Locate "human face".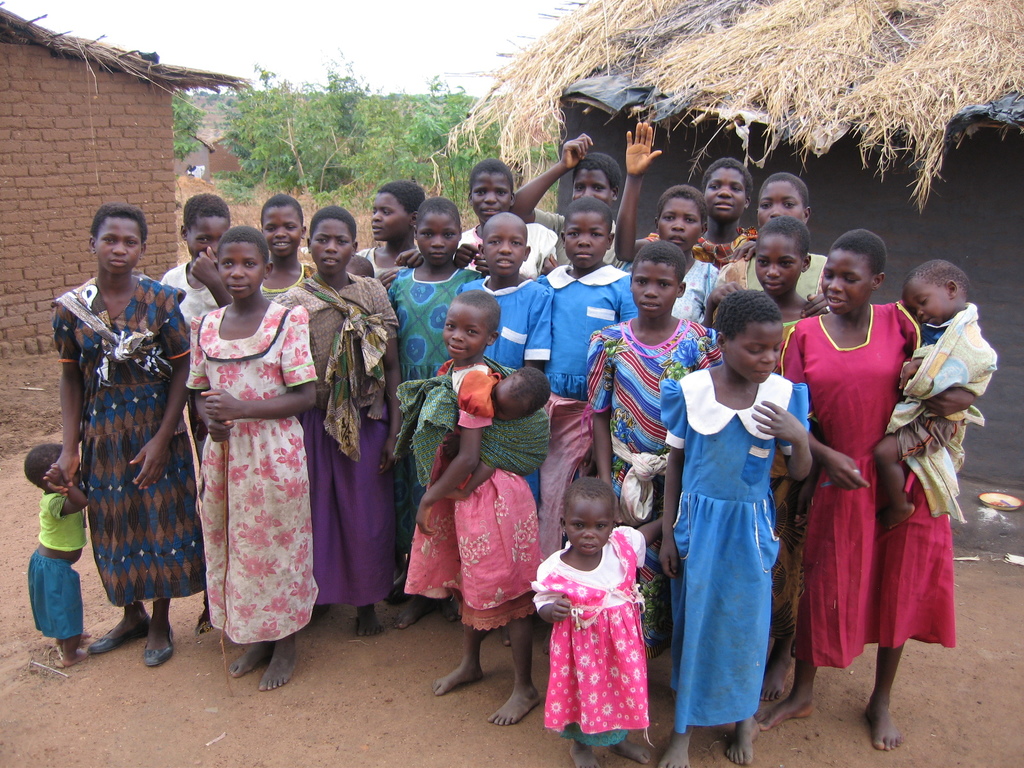
Bounding box: <region>566, 213, 610, 273</region>.
